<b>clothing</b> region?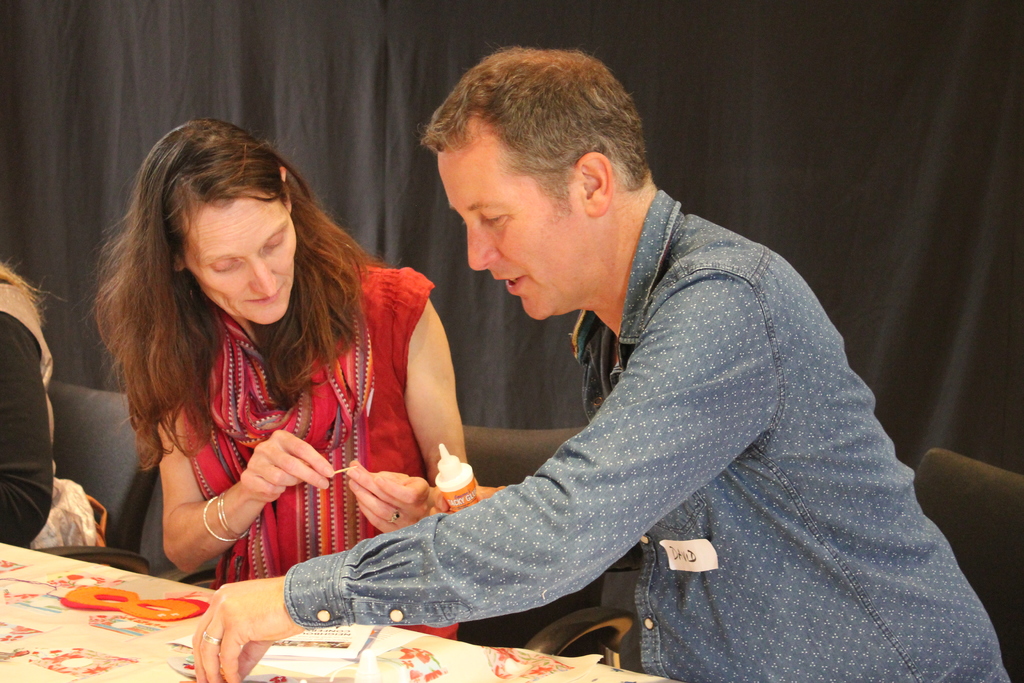
186, 260, 458, 639
